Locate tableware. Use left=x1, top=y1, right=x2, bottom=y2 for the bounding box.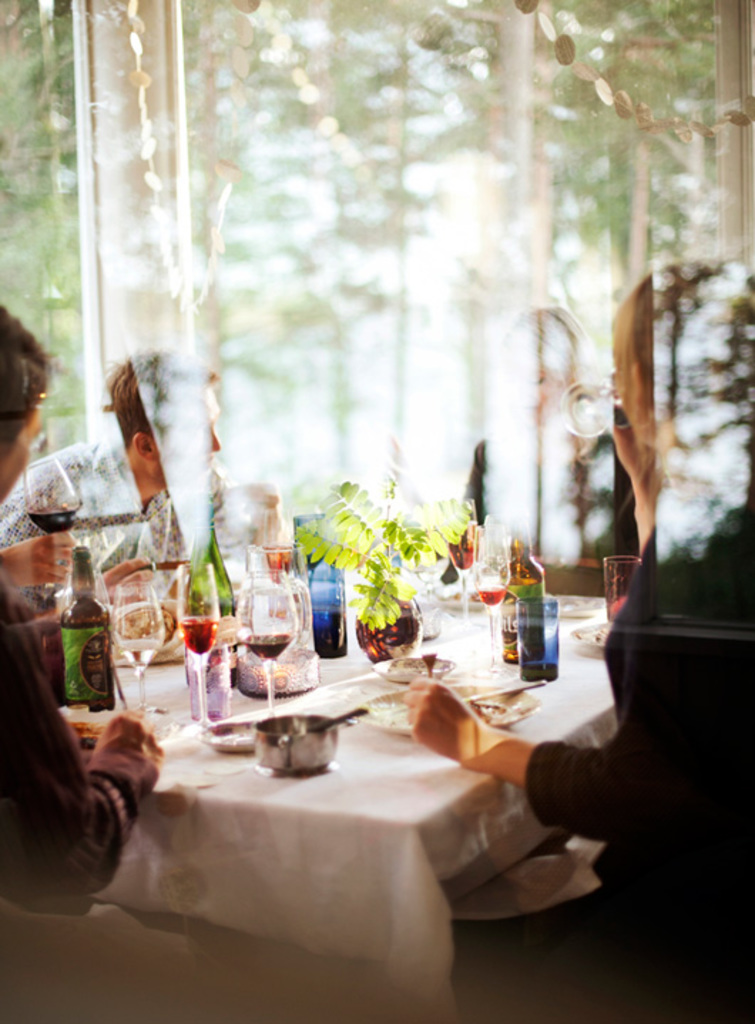
left=516, top=594, right=560, bottom=679.
